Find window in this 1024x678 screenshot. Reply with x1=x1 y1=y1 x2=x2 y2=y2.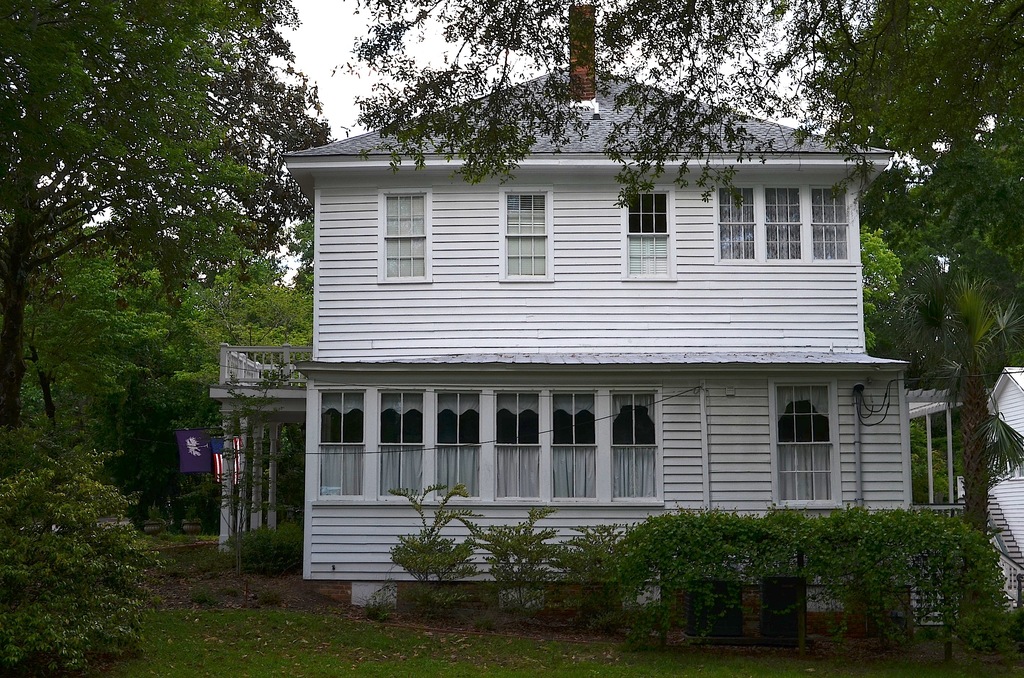
x1=811 y1=191 x2=849 y2=255.
